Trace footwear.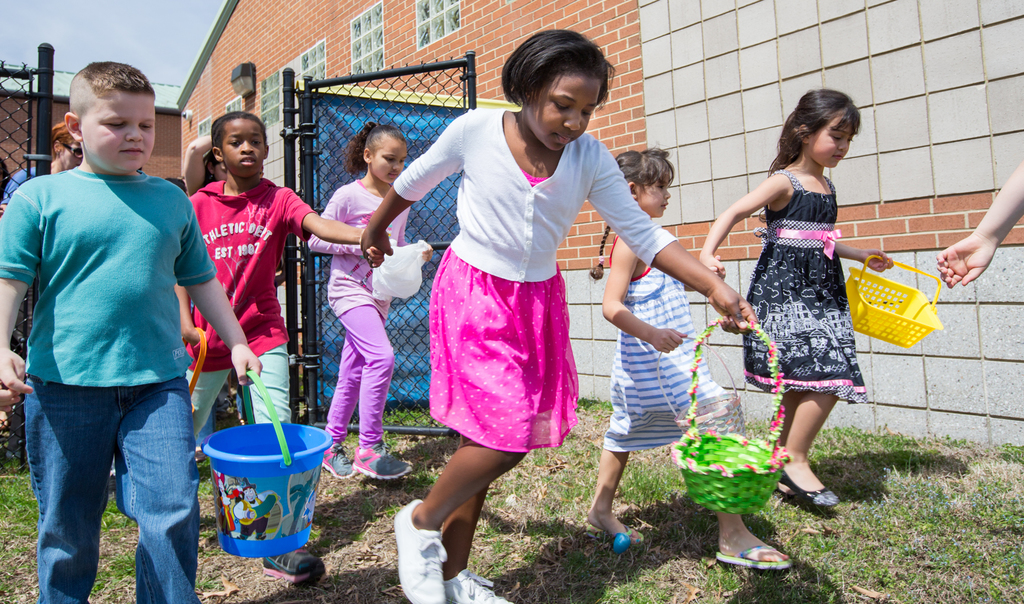
Traced to [775,461,842,521].
